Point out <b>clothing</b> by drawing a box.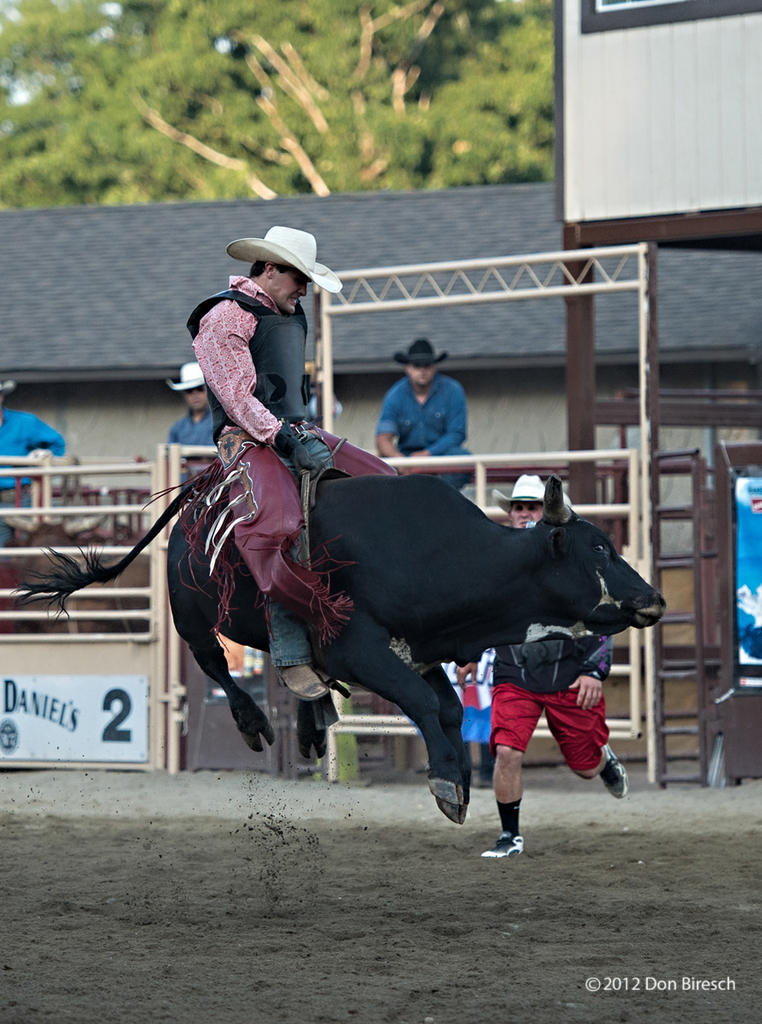
detection(501, 636, 615, 773).
